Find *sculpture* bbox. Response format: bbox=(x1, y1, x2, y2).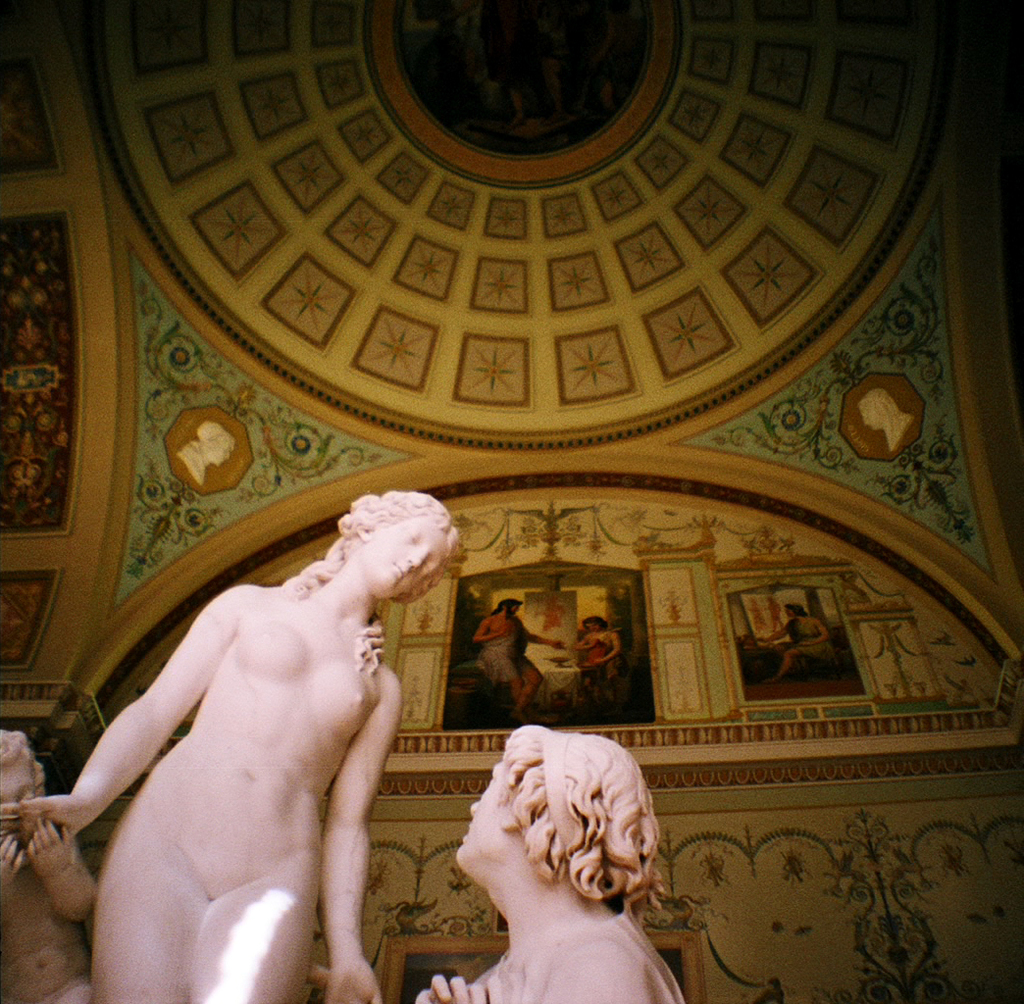
bbox=(0, 733, 95, 1001).
